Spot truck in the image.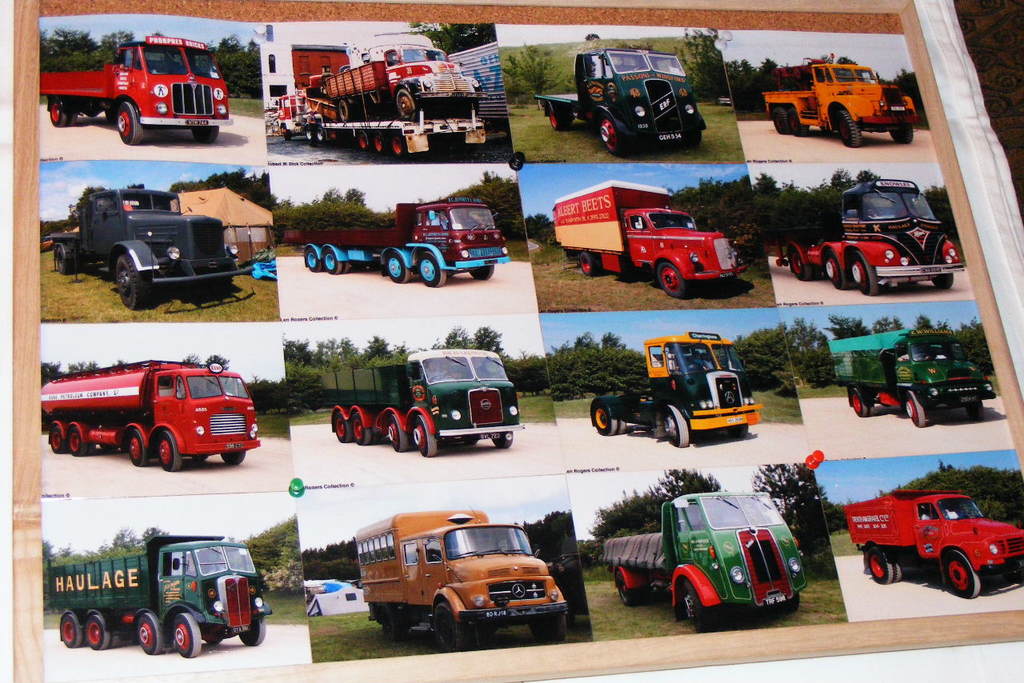
truck found at region(324, 46, 486, 119).
